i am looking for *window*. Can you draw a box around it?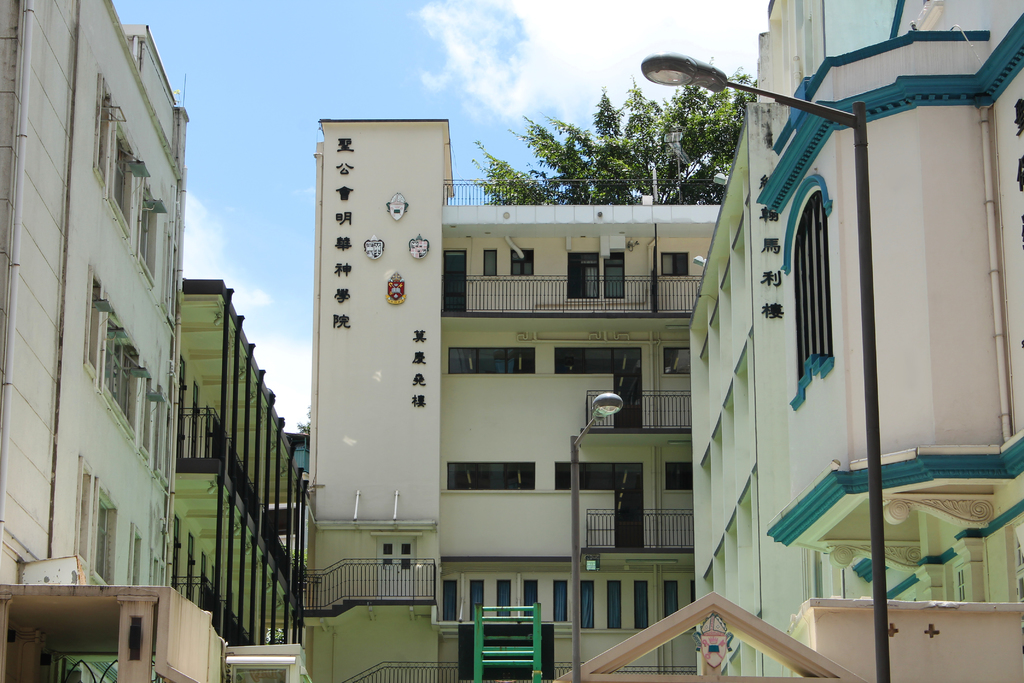
Sure, the bounding box is [x1=73, y1=454, x2=93, y2=571].
